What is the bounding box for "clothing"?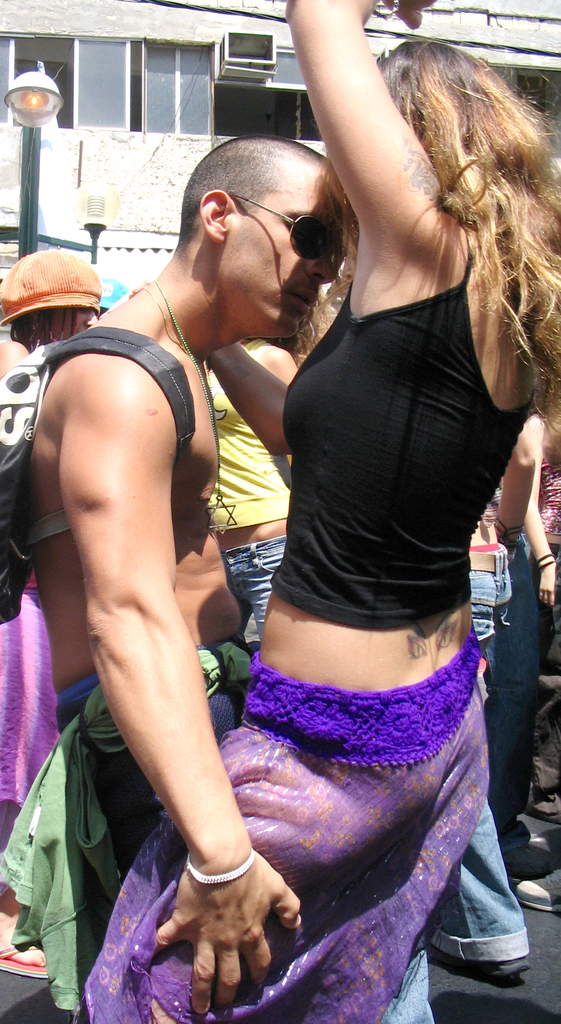
rect(206, 349, 297, 535).
